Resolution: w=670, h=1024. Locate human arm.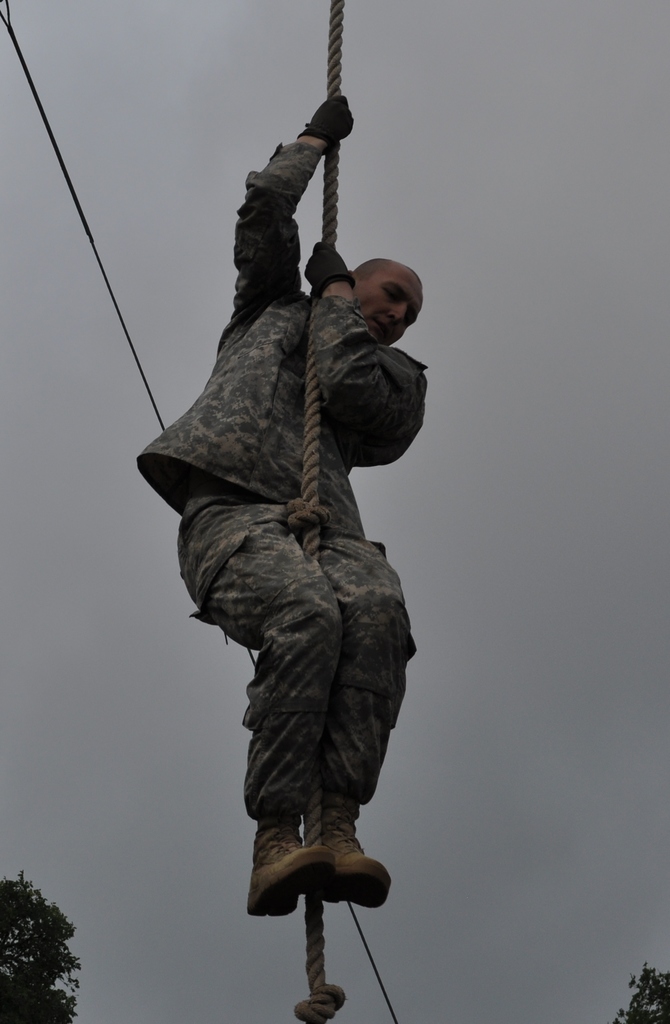
307/247/433/500.
